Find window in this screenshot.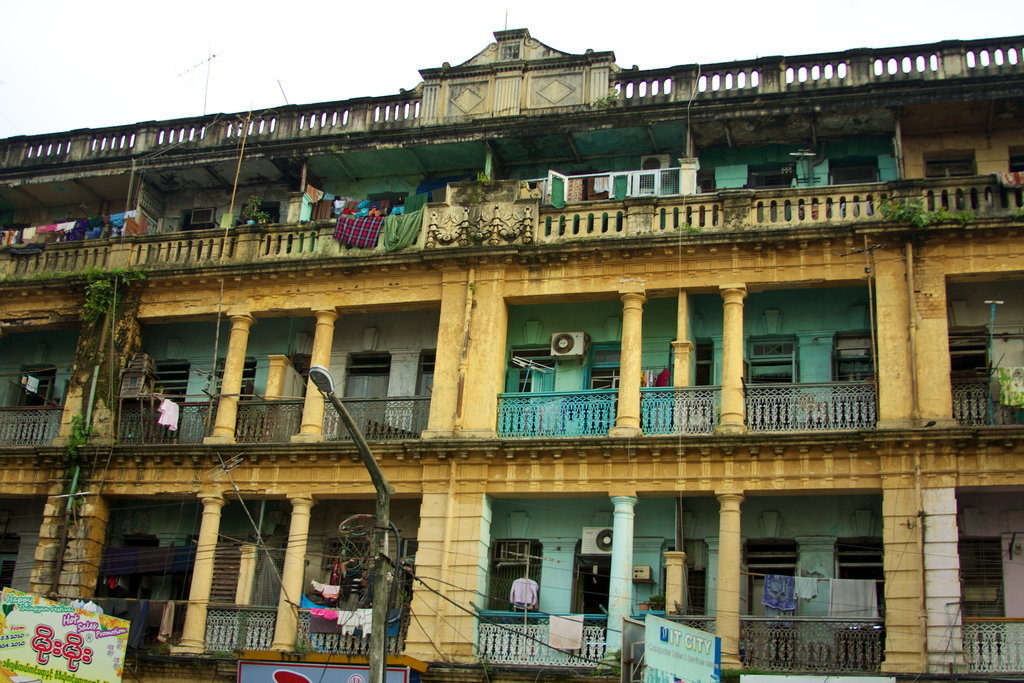
The bounding box for window is (left=129, top=361, right=197, bottom=435).
